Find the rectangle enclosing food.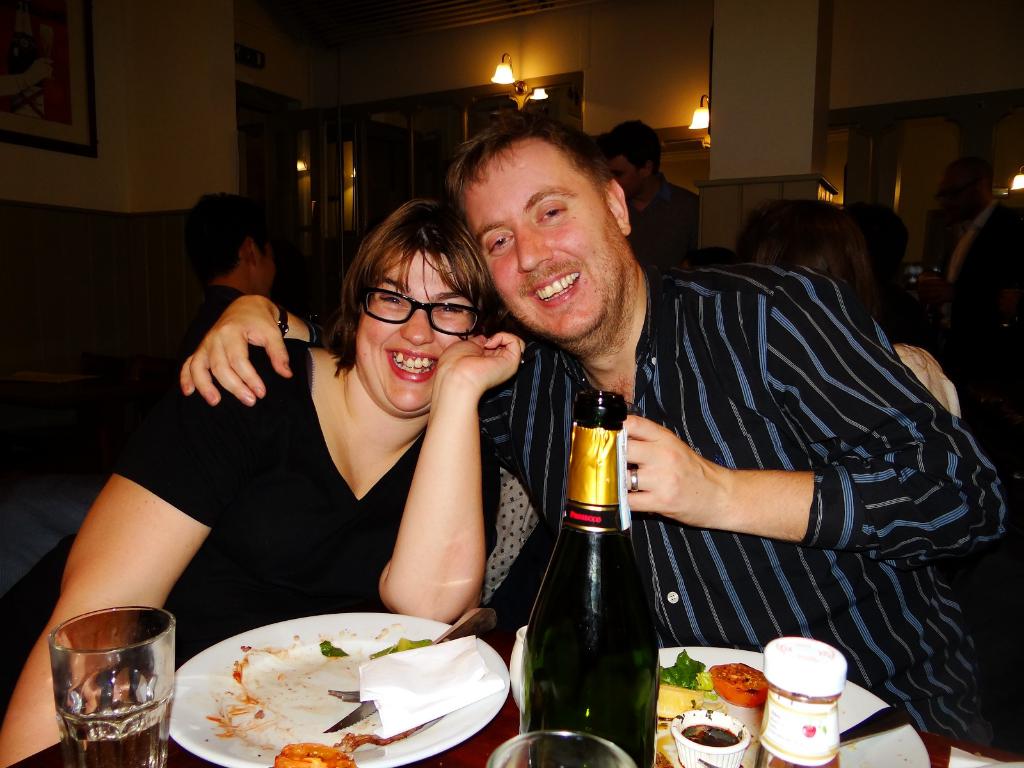
(367, 634, 436, 659).
